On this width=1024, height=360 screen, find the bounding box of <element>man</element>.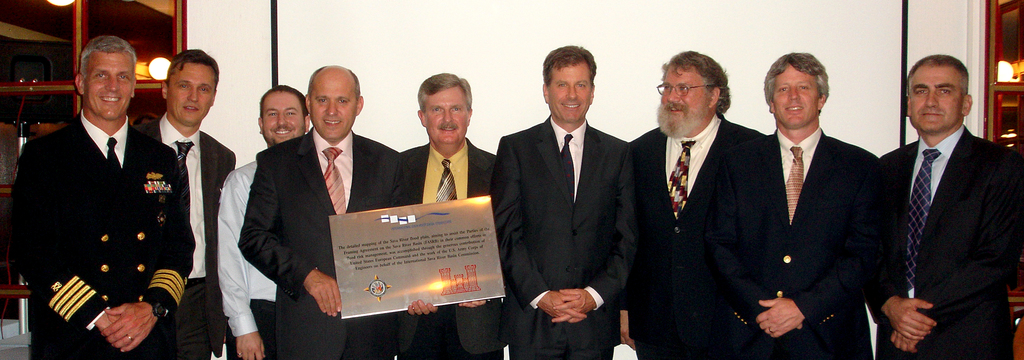
Bounding box: (236,67,401,359).
